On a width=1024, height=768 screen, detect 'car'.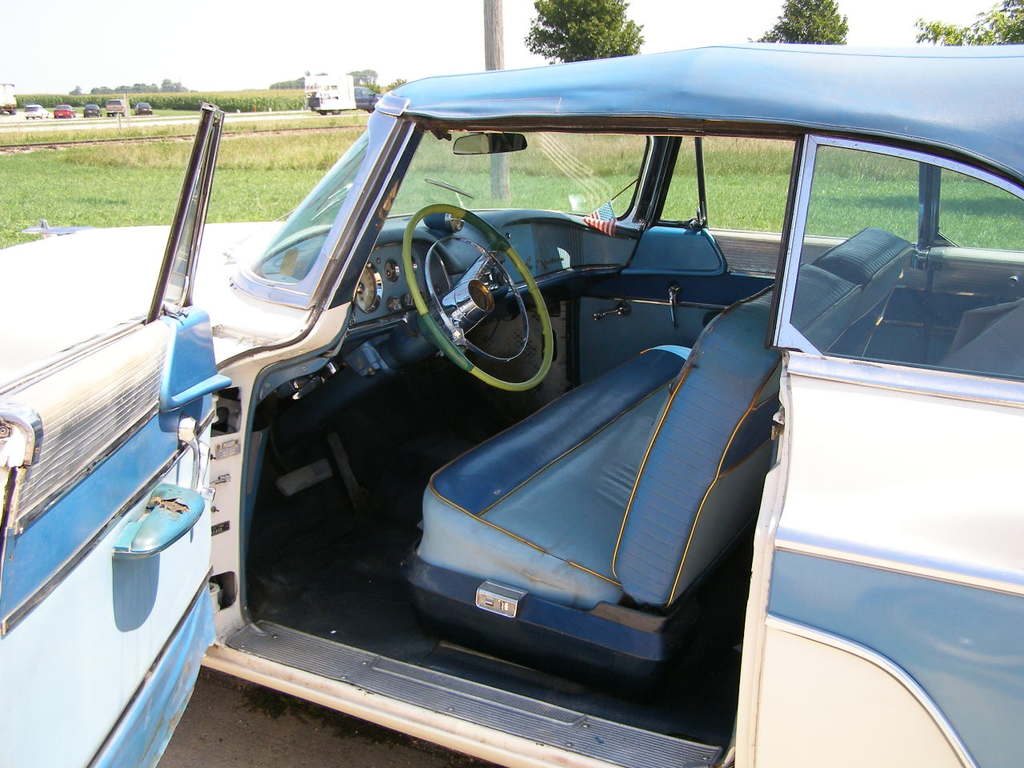
crop(0, 40, 1023, 766).
